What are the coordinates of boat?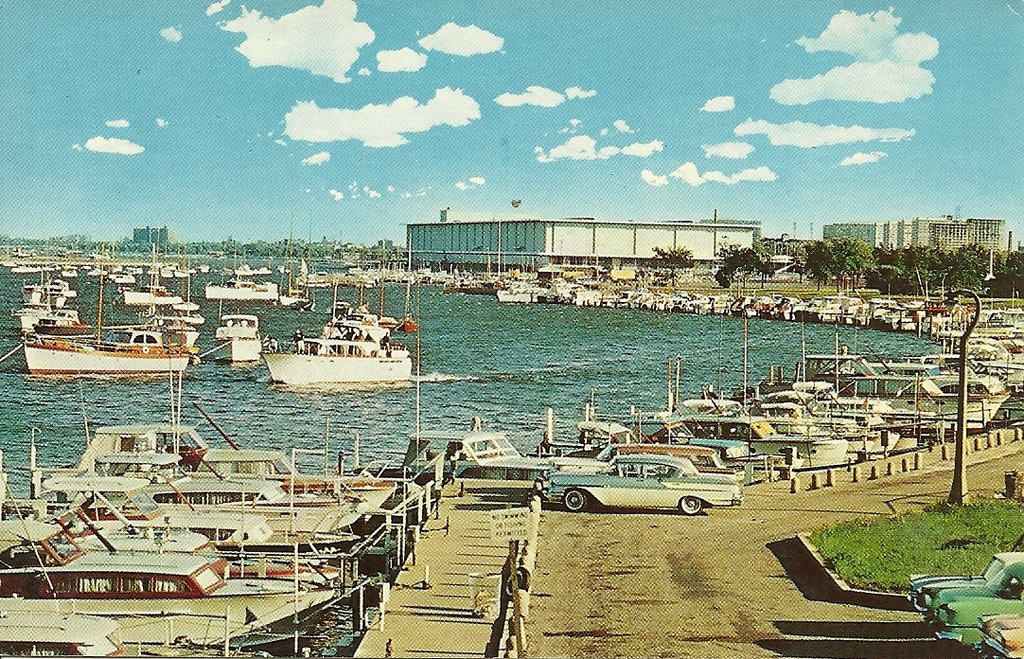
(111, 271, 132, 283).
